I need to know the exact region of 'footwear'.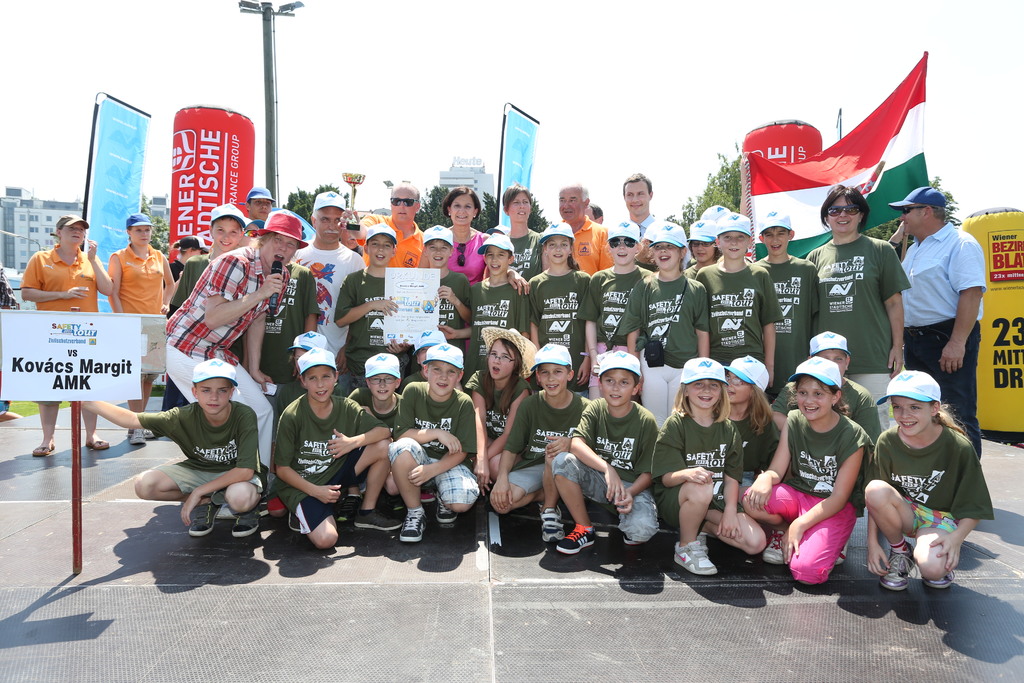
Region: l=557, t=522, r=595, b=554.
